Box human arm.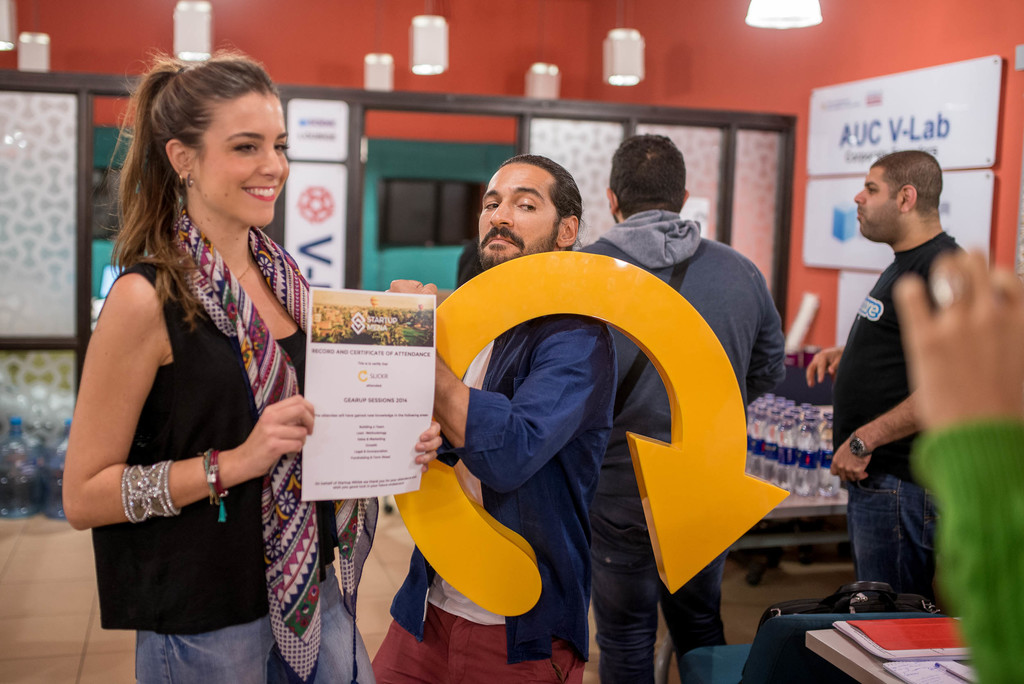
(x1=385, y1=282, x2=596, y2=498).
